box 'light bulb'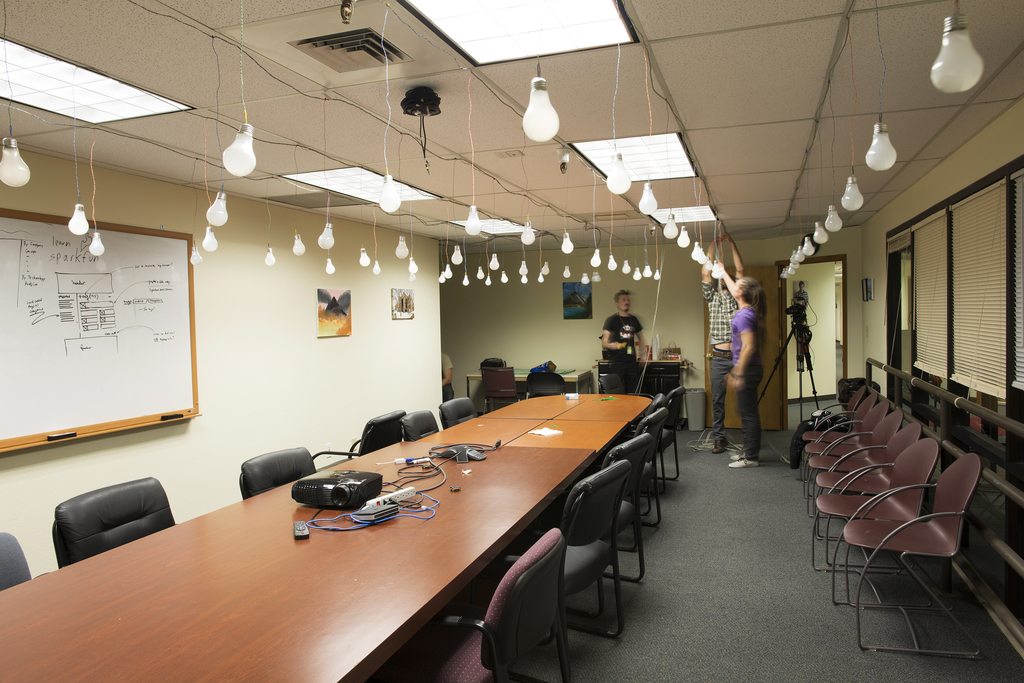
bbox=[622, 261, 630, 274]
